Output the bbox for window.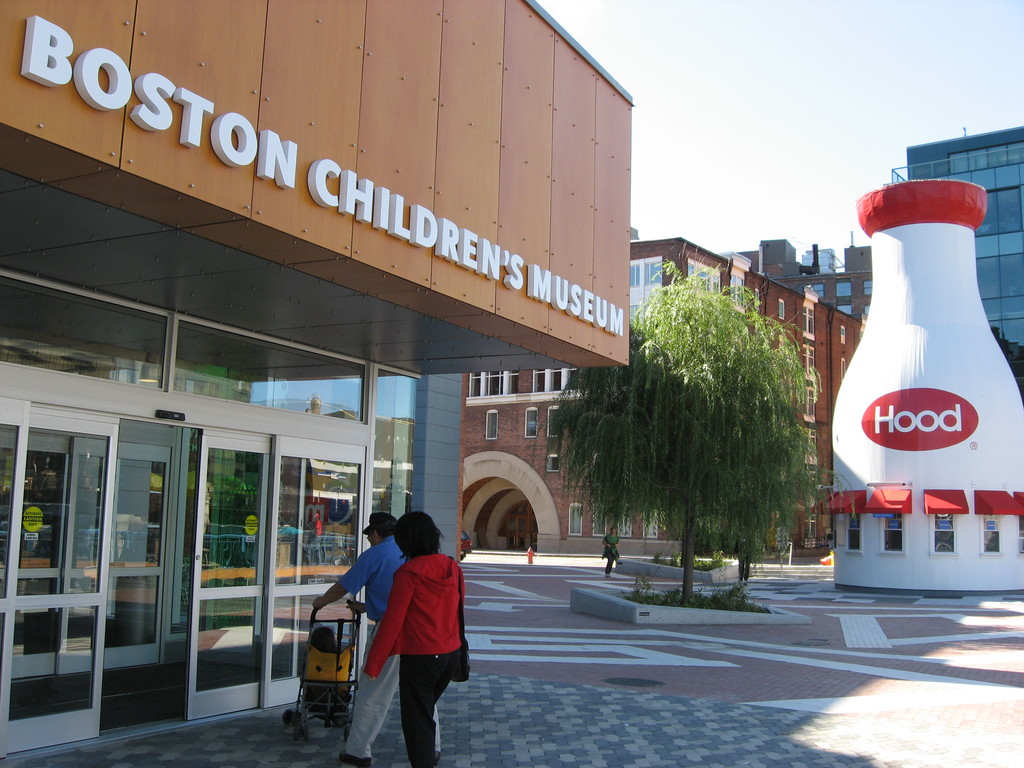
bbox=[543, 454, 568, 474].
